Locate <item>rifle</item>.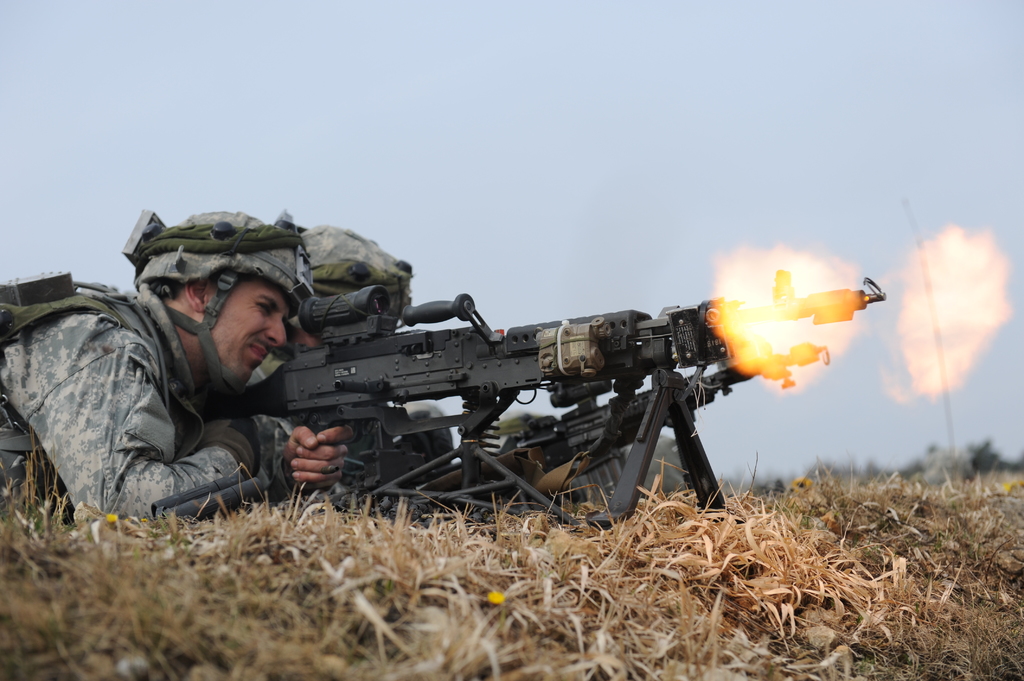
Bounding box: [left=390, top=259, right=863, bottom=529].
